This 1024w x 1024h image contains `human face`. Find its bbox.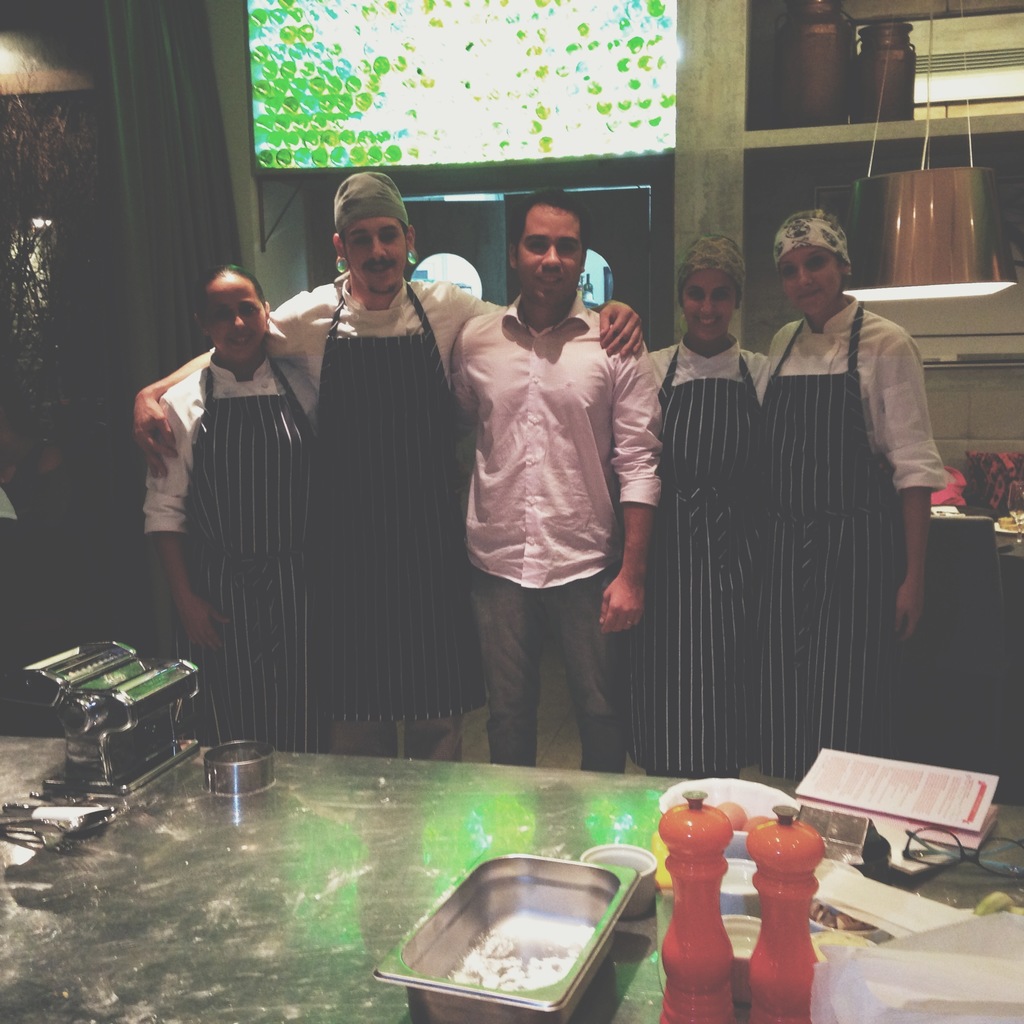
x1=515, y1=204, x2=585, y2=300.
